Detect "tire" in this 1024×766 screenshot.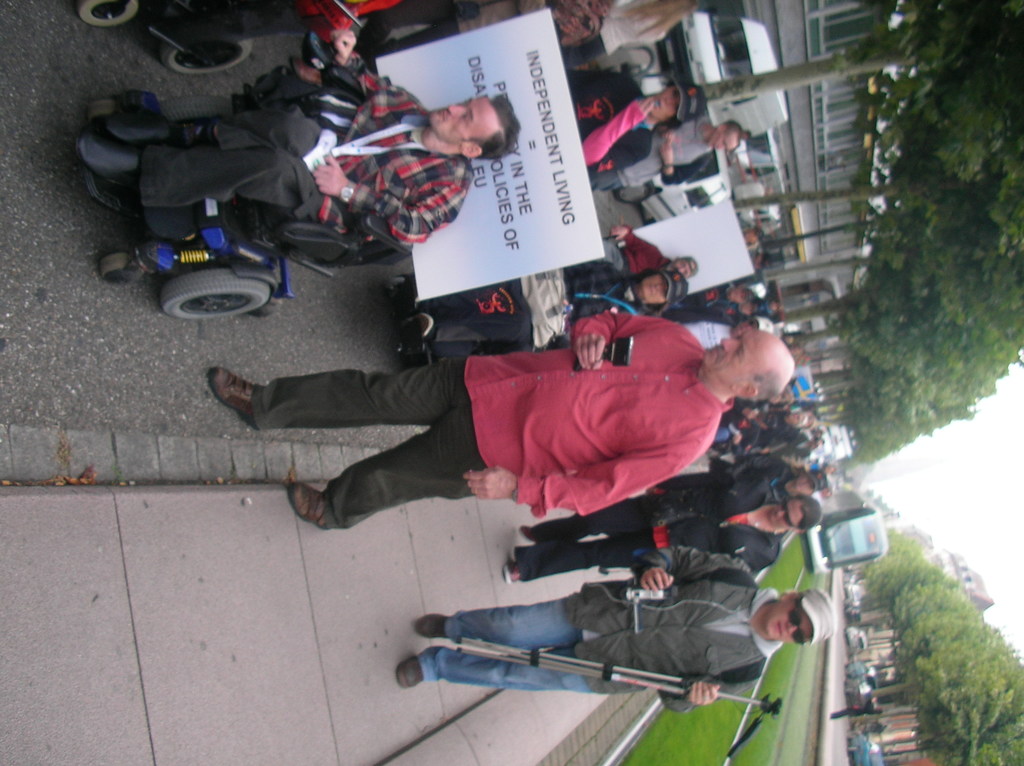
Detection: {"x1": 159, "y1": 97, "x2": 228, "y2": 122}.
